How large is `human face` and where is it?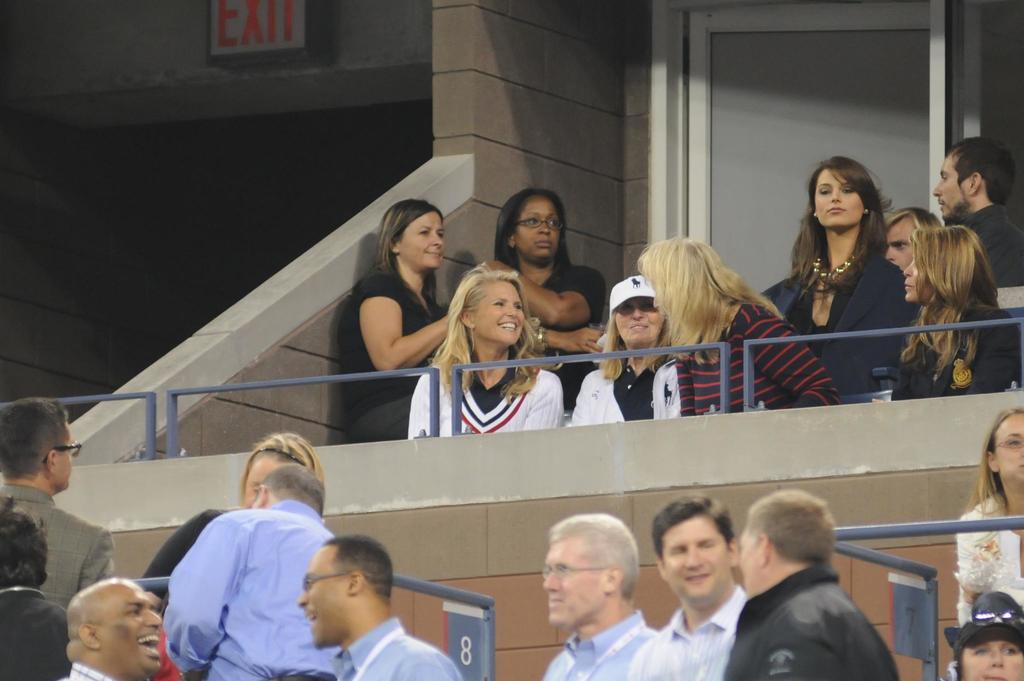
Bounding box: [left=58, top=430, right=78, bottom=494].
